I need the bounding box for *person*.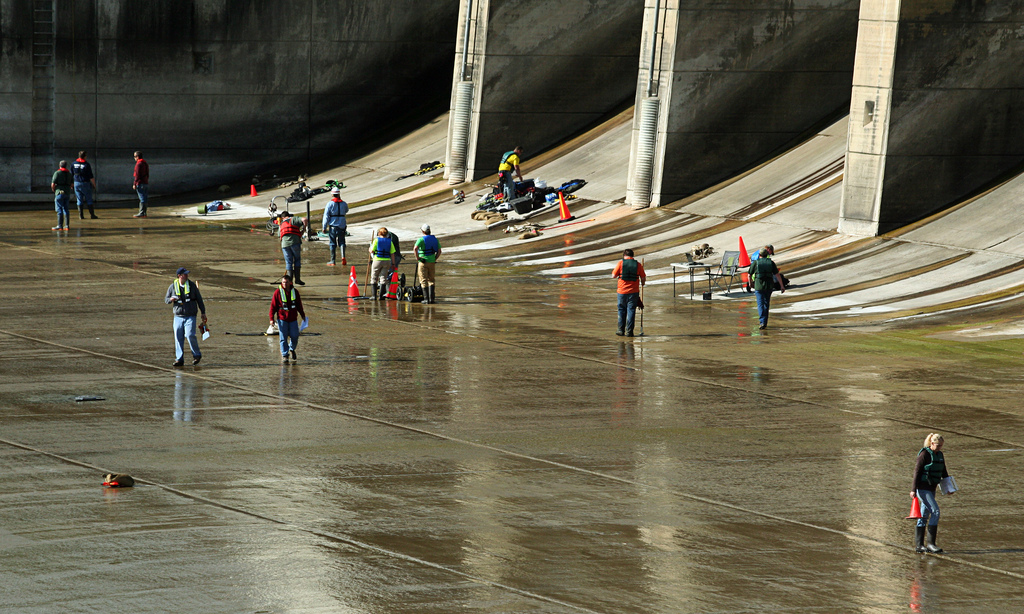
Here it is: region(126, 146, 150, 218).
